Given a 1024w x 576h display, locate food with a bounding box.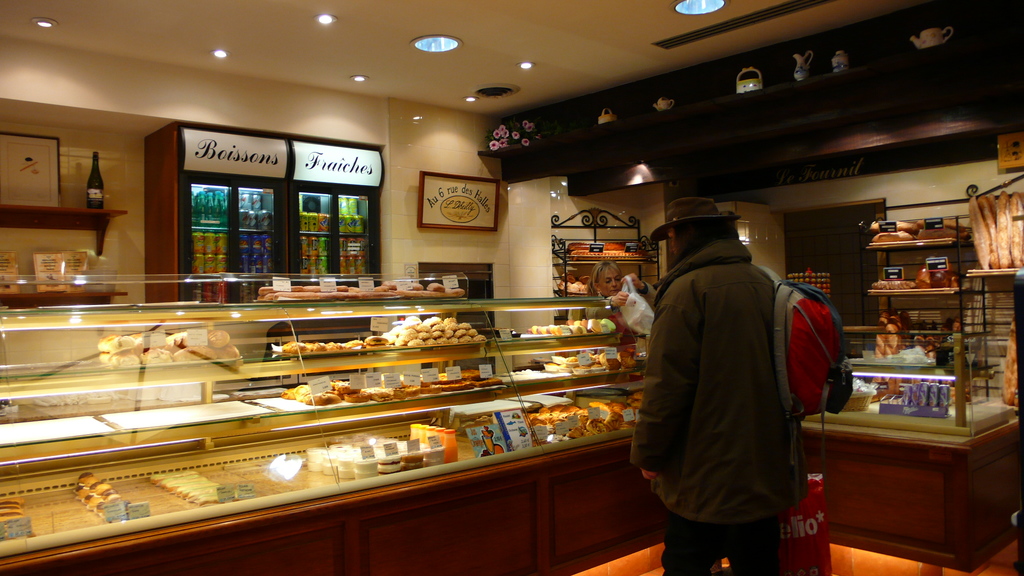
Located: x1=282 y1=342 x2=301 y2=352.
